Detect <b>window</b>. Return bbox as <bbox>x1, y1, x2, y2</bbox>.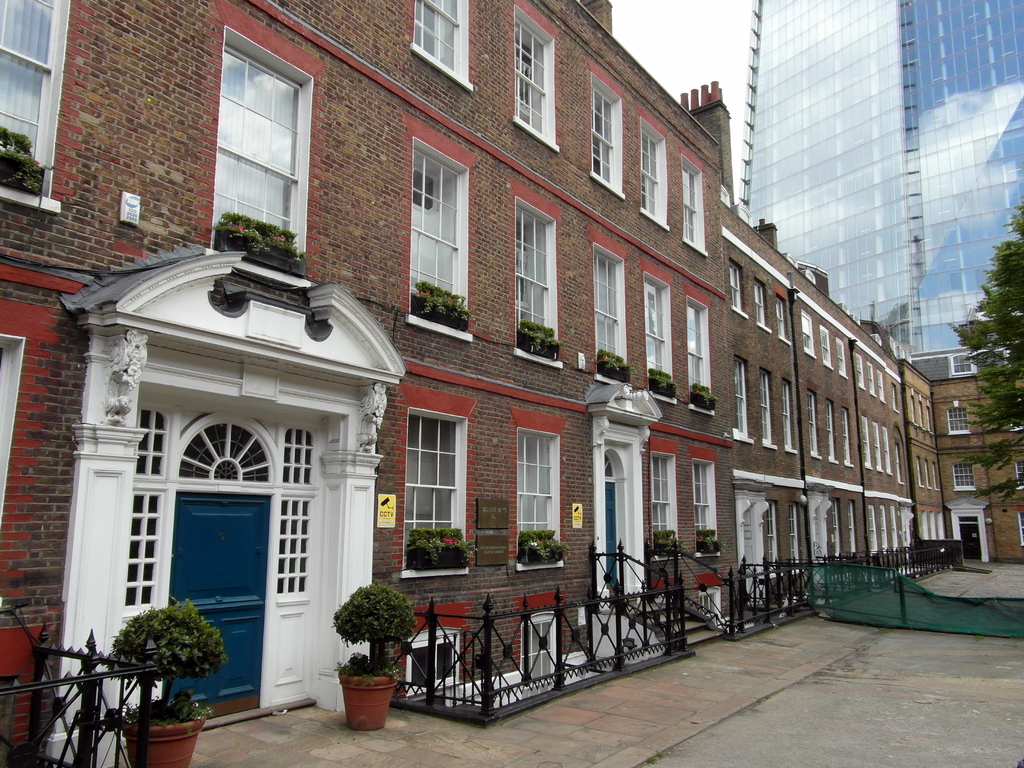
<bbox>511, 180, 563, 364</bbox>.
